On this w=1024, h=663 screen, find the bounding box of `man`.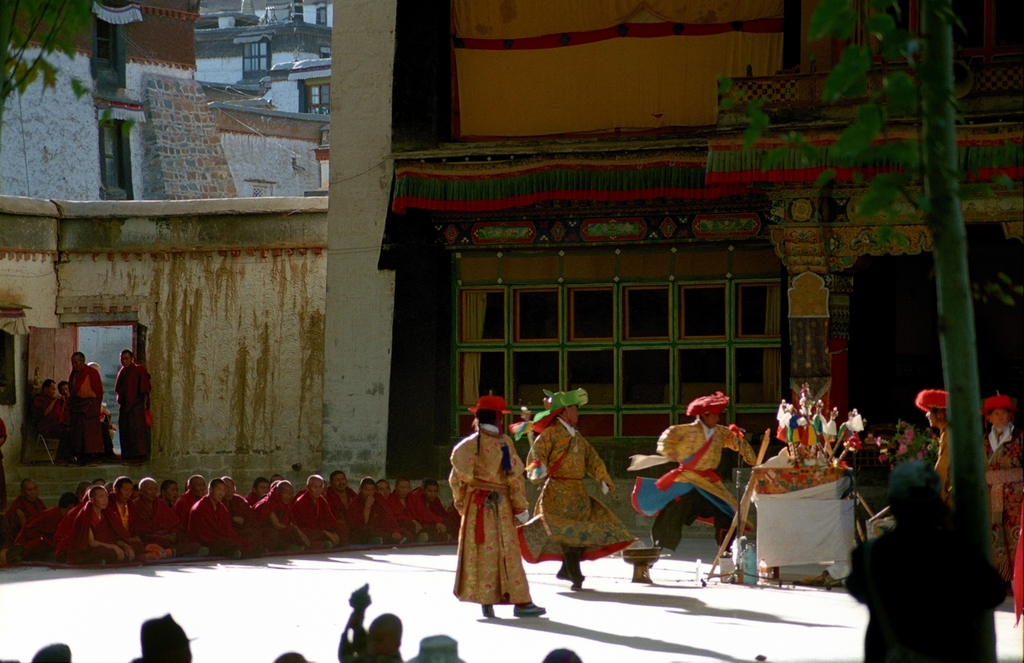
Bounding box: rect(631, 392, 756, 562).
